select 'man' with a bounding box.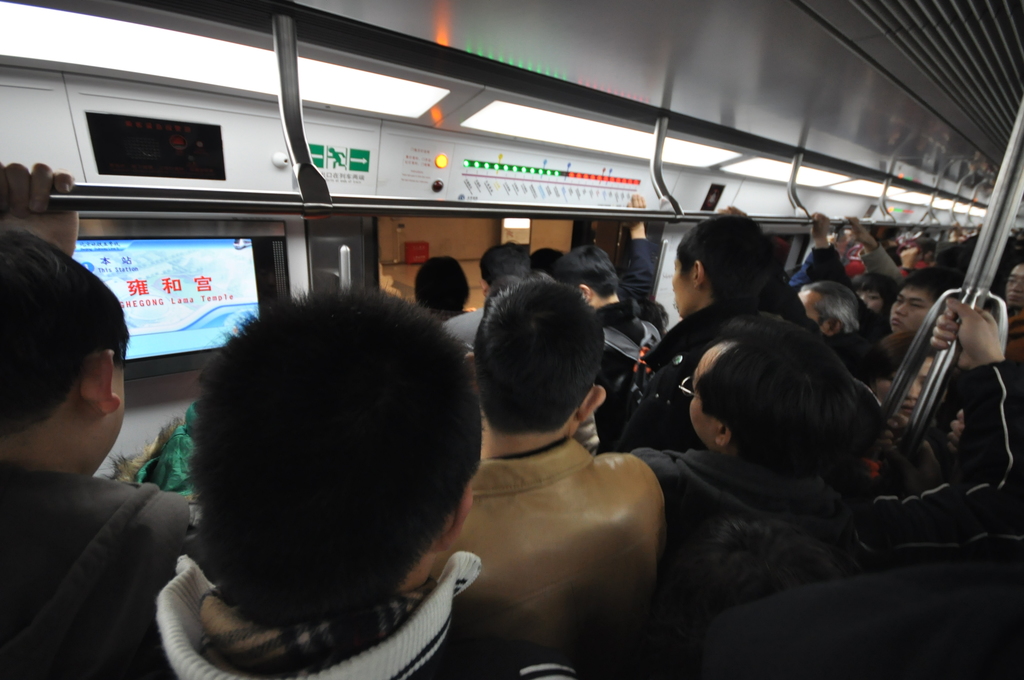
(547,245,676,423).
